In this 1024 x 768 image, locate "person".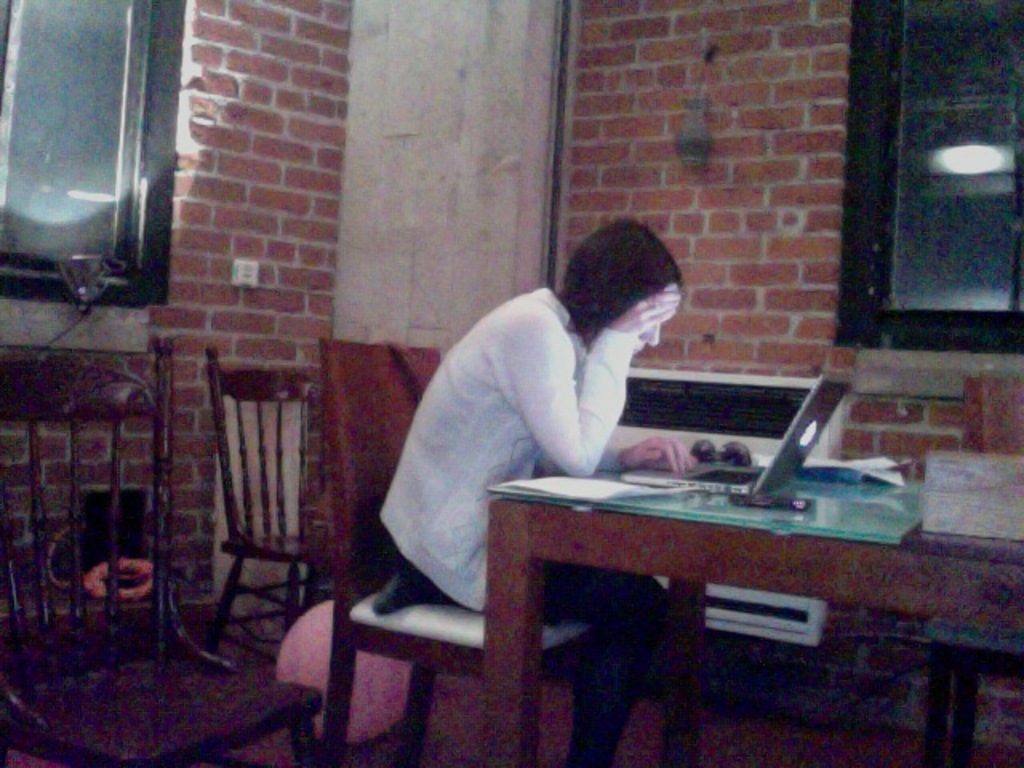
Bounding box: x1=376, y1=218, x2=706, y2=766.
